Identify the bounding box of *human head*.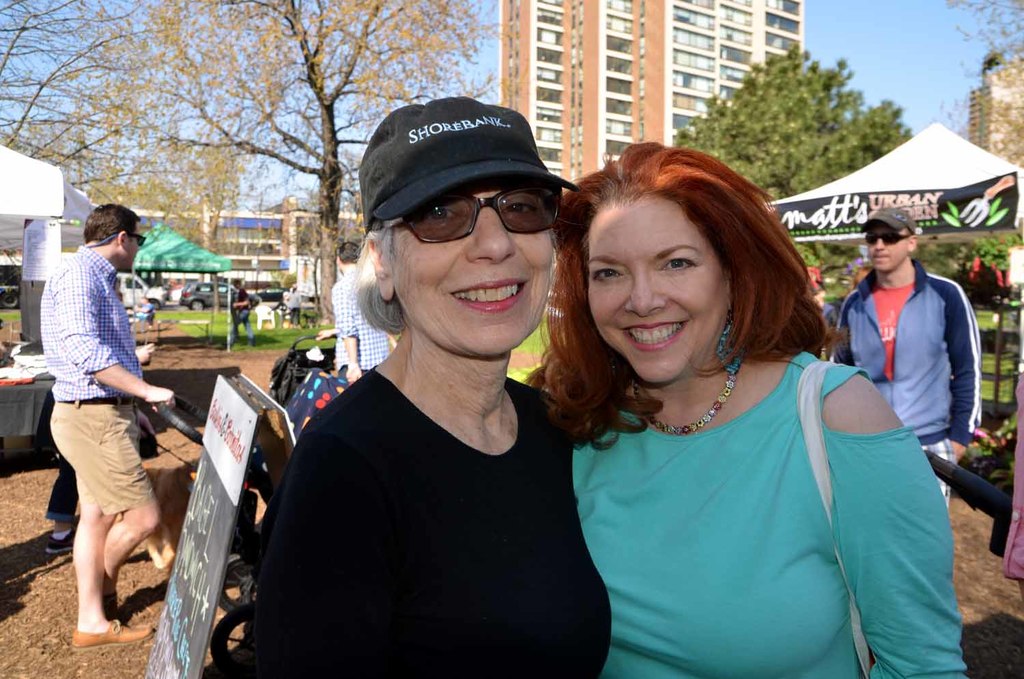
Rect(335, 237, 360, 271).
